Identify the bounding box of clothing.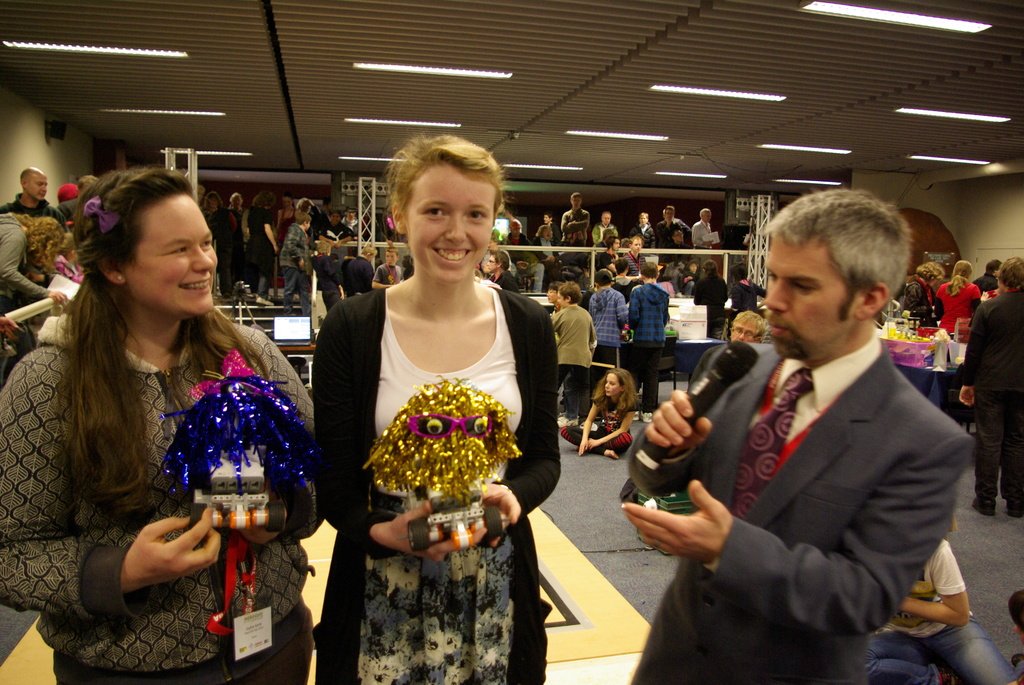
(561,390,631,450).
